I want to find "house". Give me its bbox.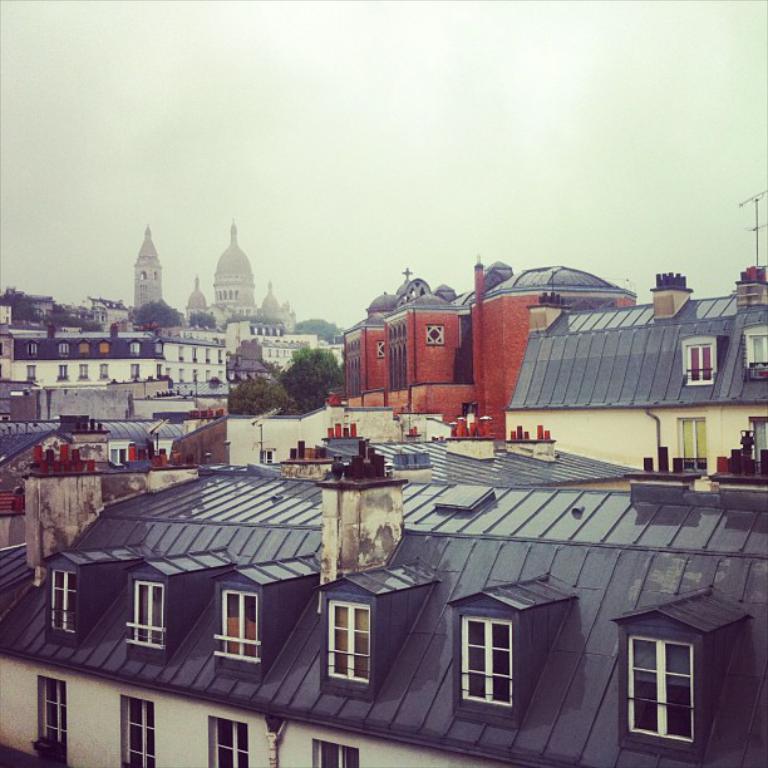
[225, 354, 272, 389].
